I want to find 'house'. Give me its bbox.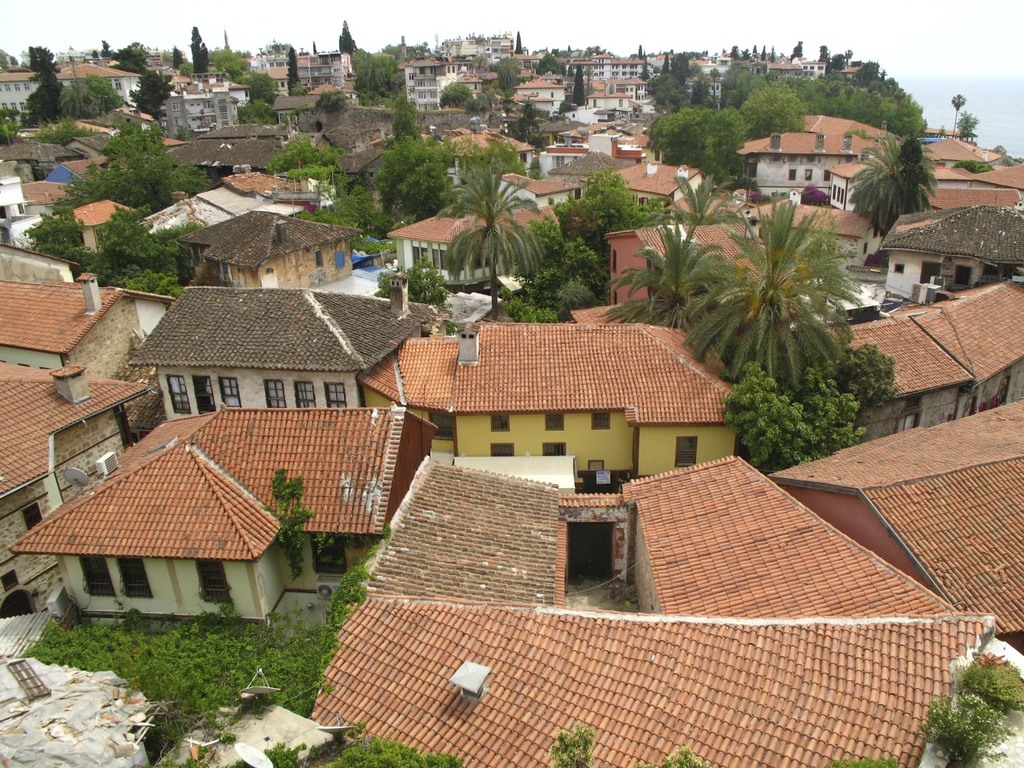
x1=500, y1=173, x2=583, y2=220.
